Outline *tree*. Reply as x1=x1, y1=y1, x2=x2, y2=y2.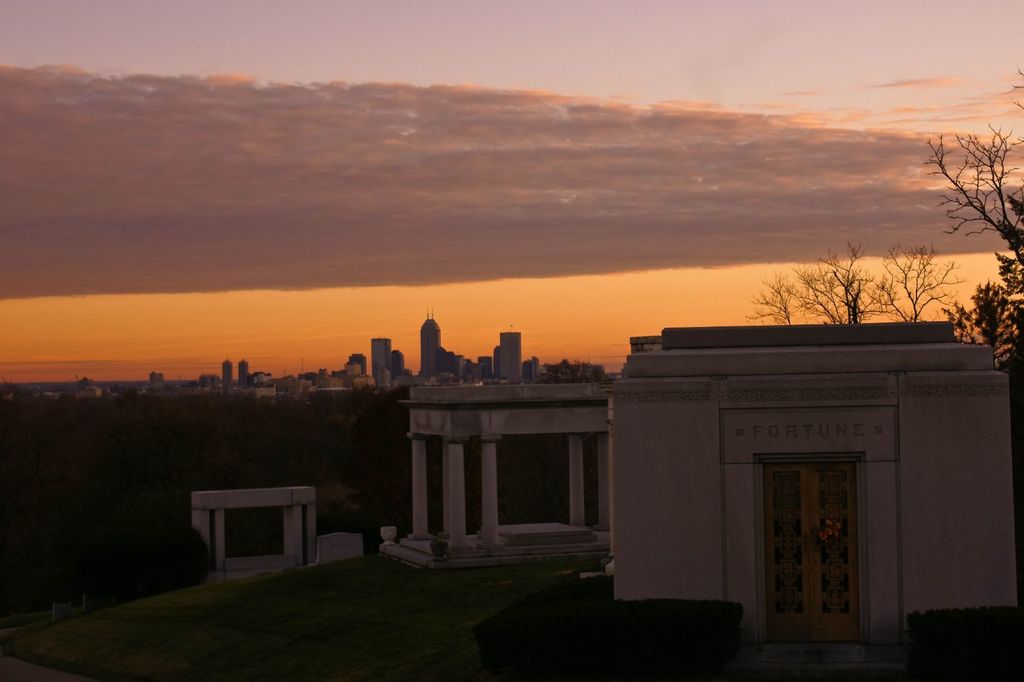
x1=739, y1=236, x2=973, y2=326.
